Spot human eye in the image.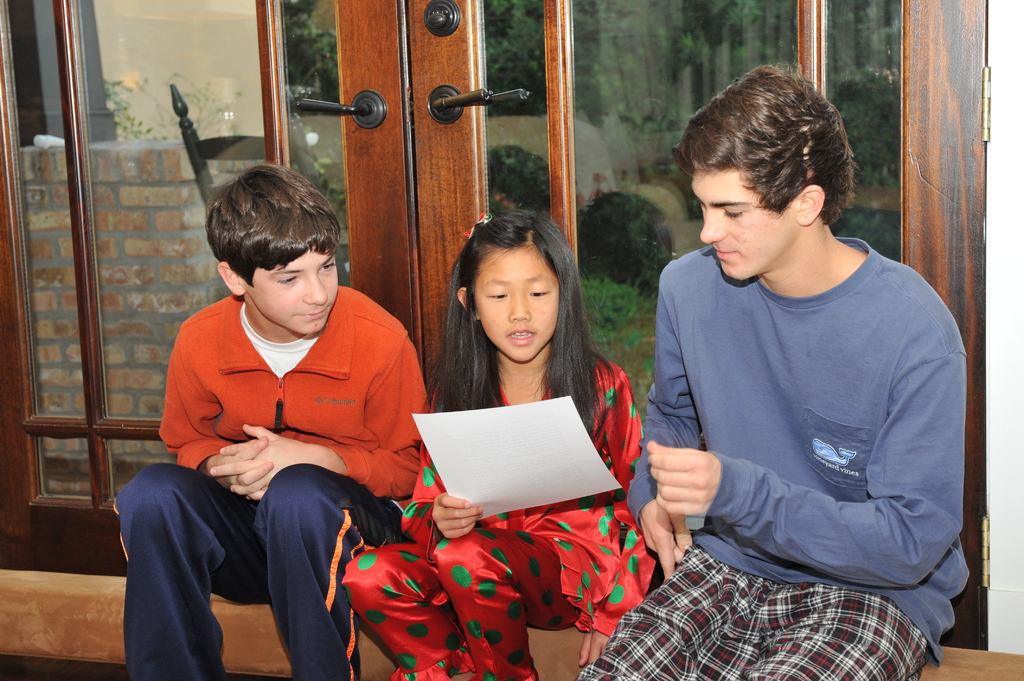
human eye found at bbox=(484, 291, 509, 303).
